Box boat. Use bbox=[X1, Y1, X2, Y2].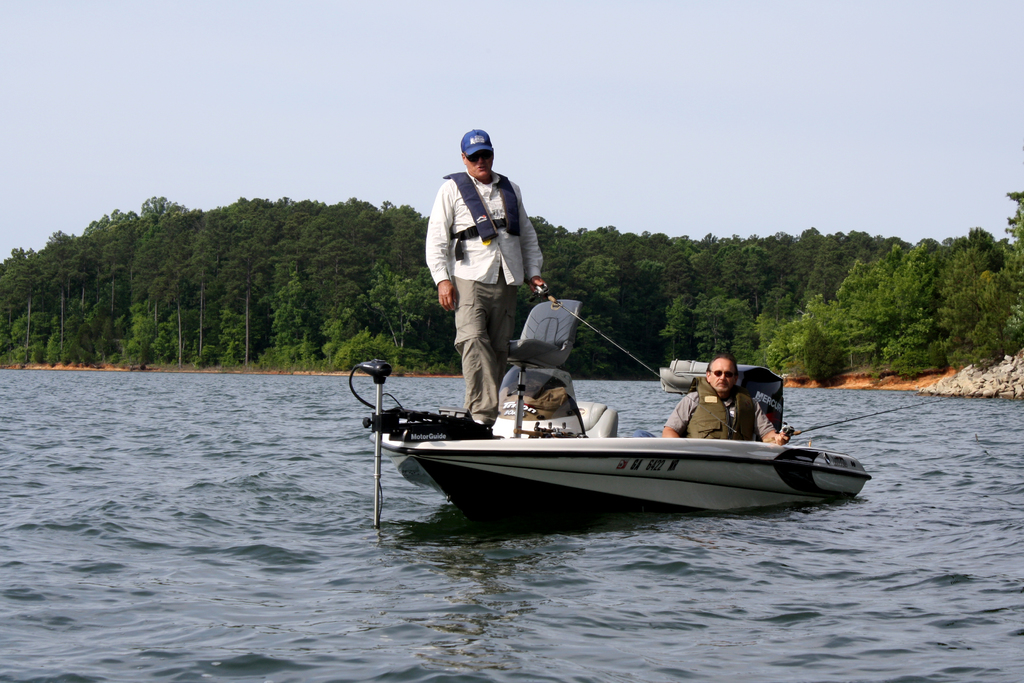
bbox=[330, 314, 874, 525].
